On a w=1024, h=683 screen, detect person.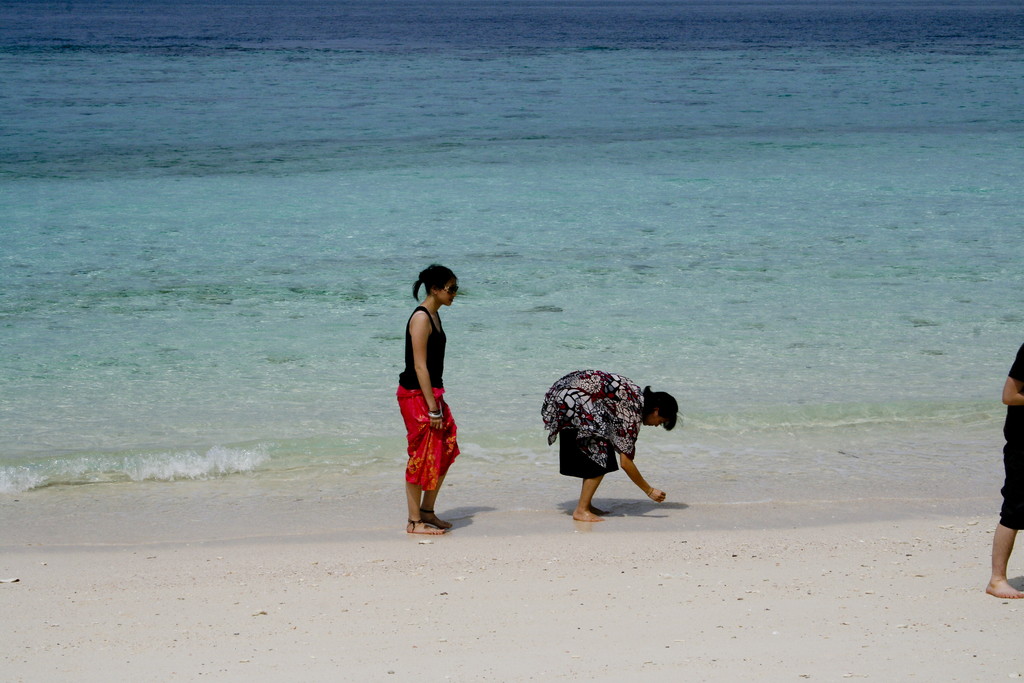
x1=538, y1=365, x2=675, y2=527.
